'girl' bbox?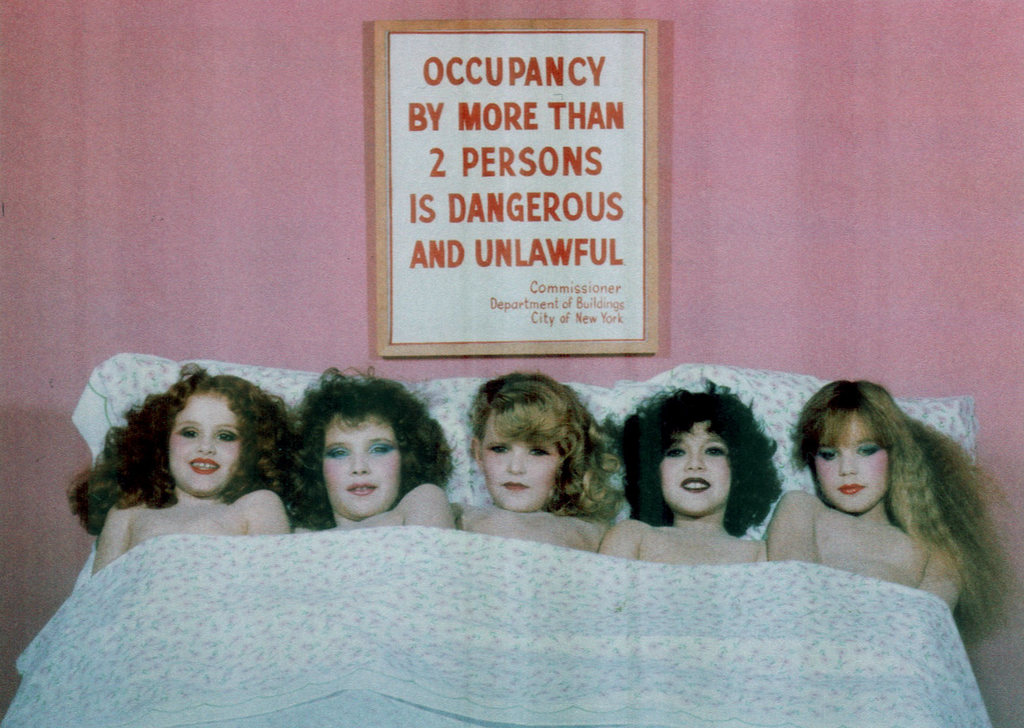
box(294, 369, 461, 534)
